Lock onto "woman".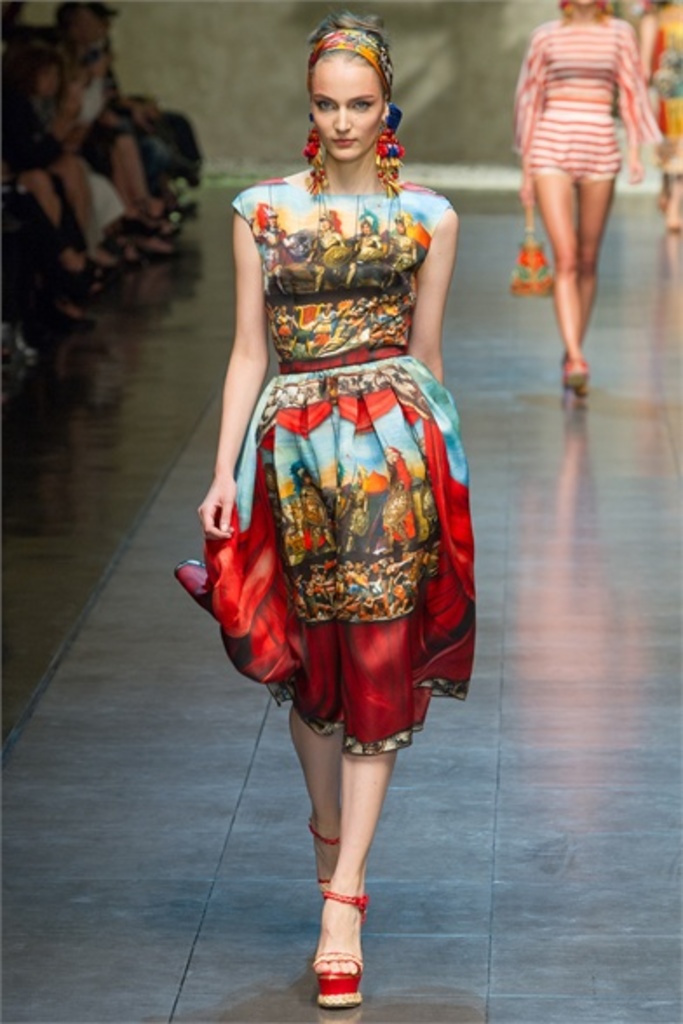
Locked: [636, 0, 681, 232].
